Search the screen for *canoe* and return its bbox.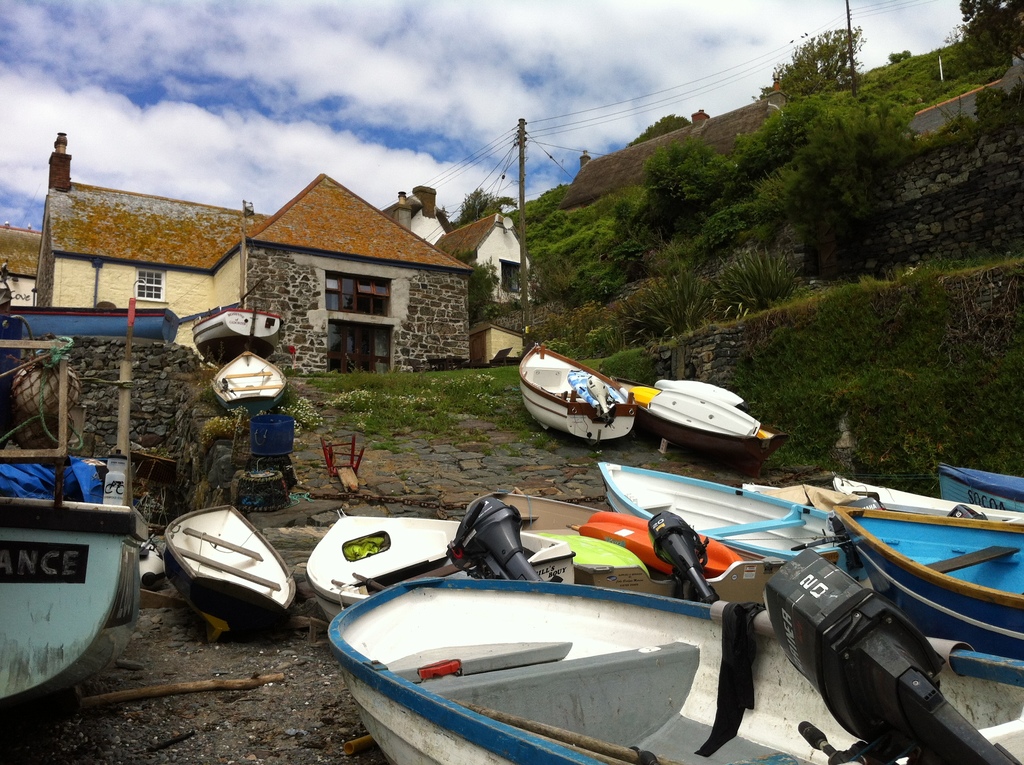
Found: crop(2, 306, 181, 341).
